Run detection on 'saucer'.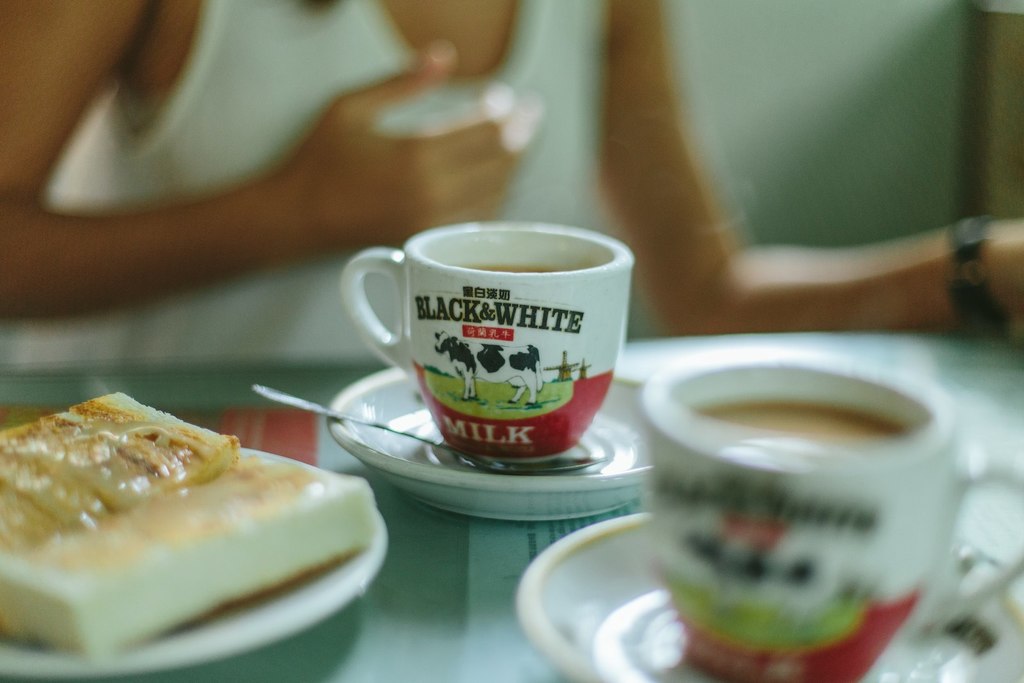
Result: x1=324 y1=366 x2=639 y2=524.
